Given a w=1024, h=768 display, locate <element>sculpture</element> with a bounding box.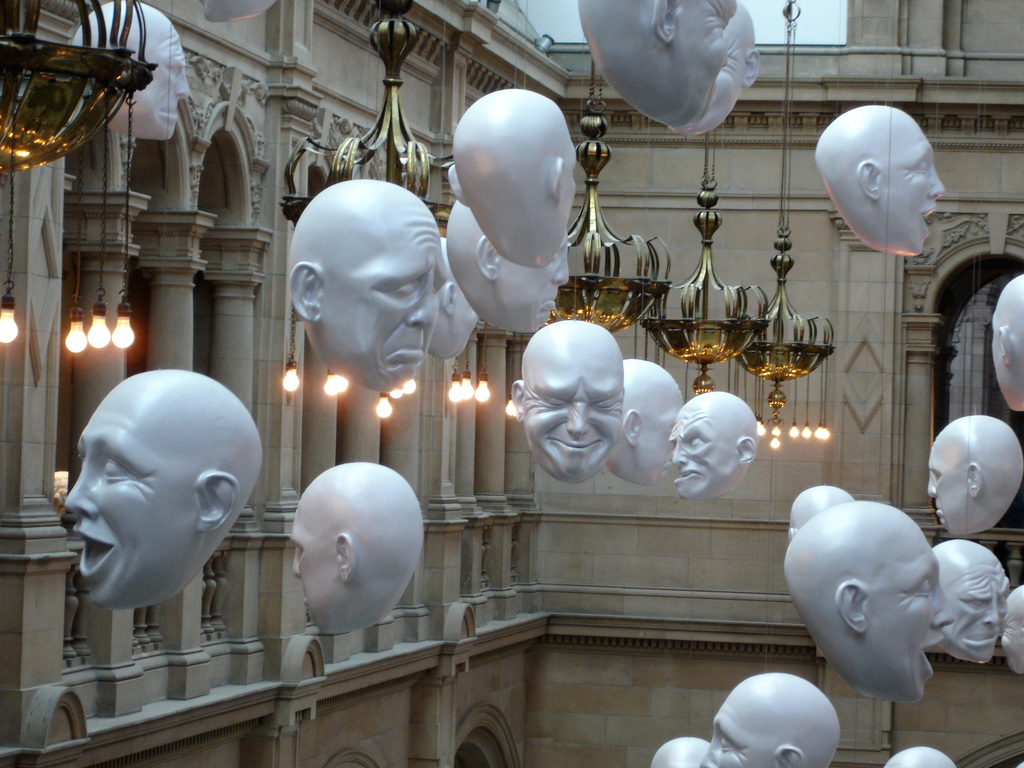
Located: locate(779, 484, 853, 557).
